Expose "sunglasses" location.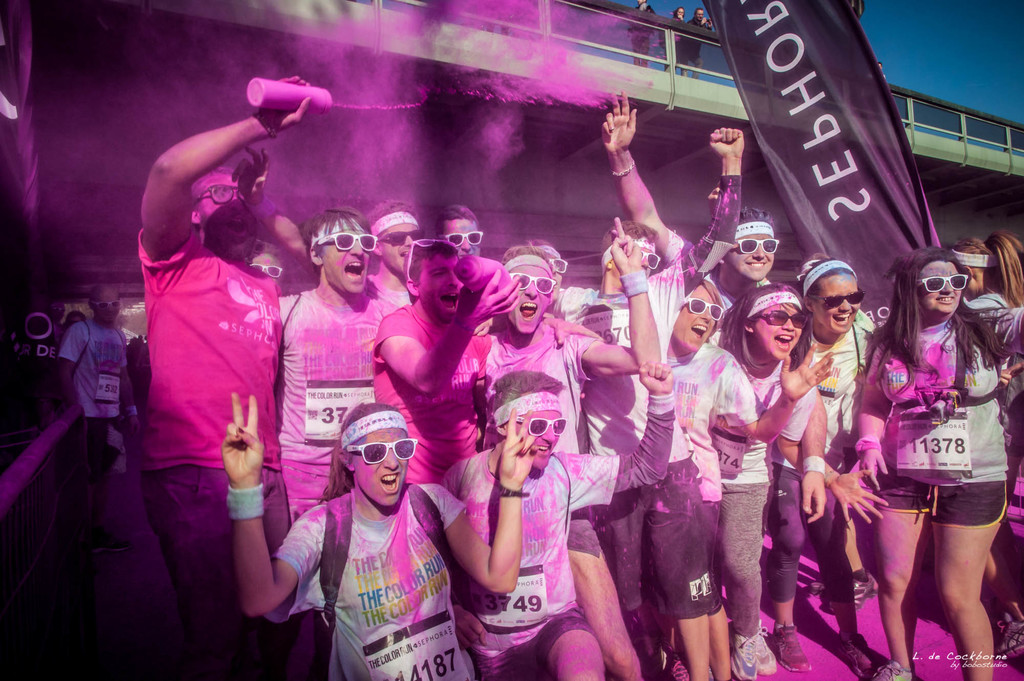
Exposed at {"x1": 250, "y1": 263, "x2": 282, "y2": 277}.
